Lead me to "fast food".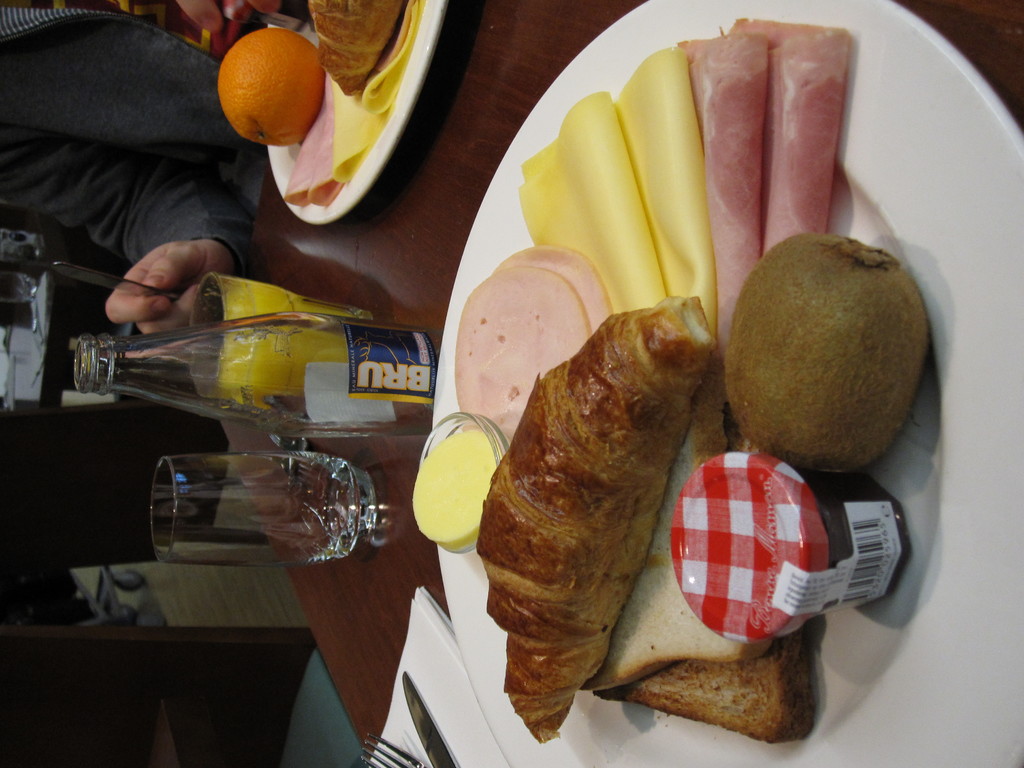
Lead to left=447, top=243, right=772, bottom=737.
